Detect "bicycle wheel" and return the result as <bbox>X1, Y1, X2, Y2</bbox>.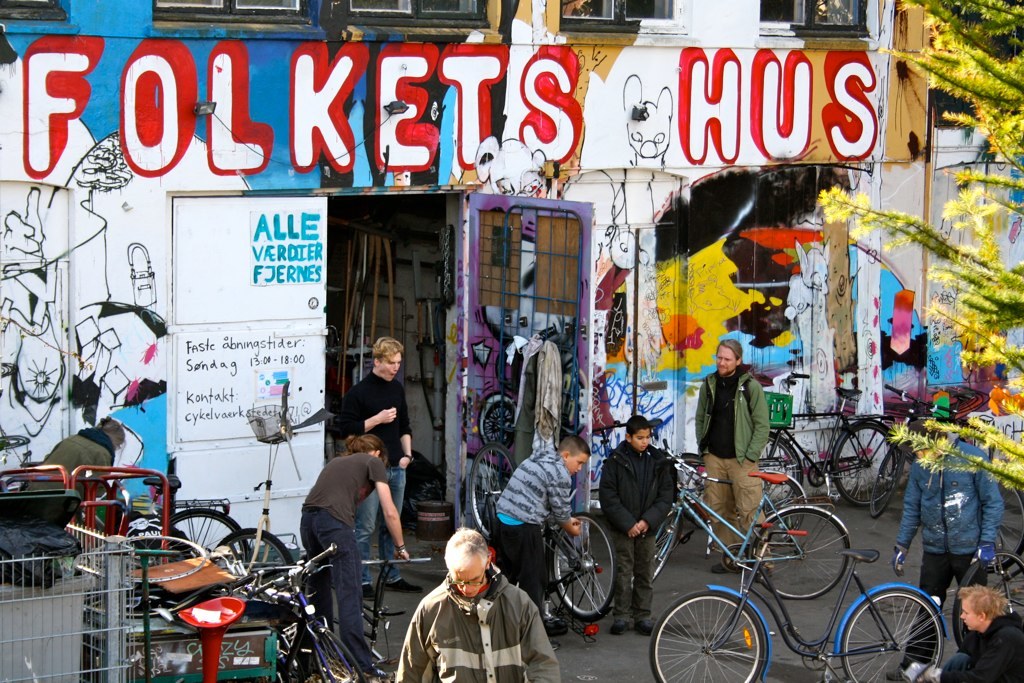
<bbox>551, 508, 620, 618</bbox>.
